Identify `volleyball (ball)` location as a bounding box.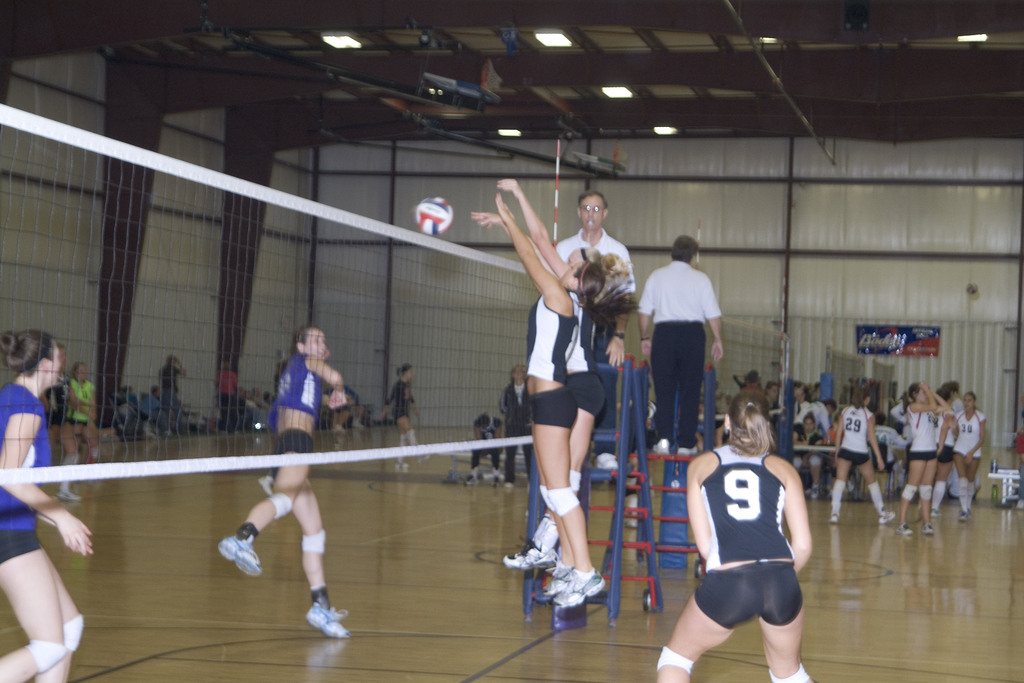
BBox(415, 197, 455, 232).
